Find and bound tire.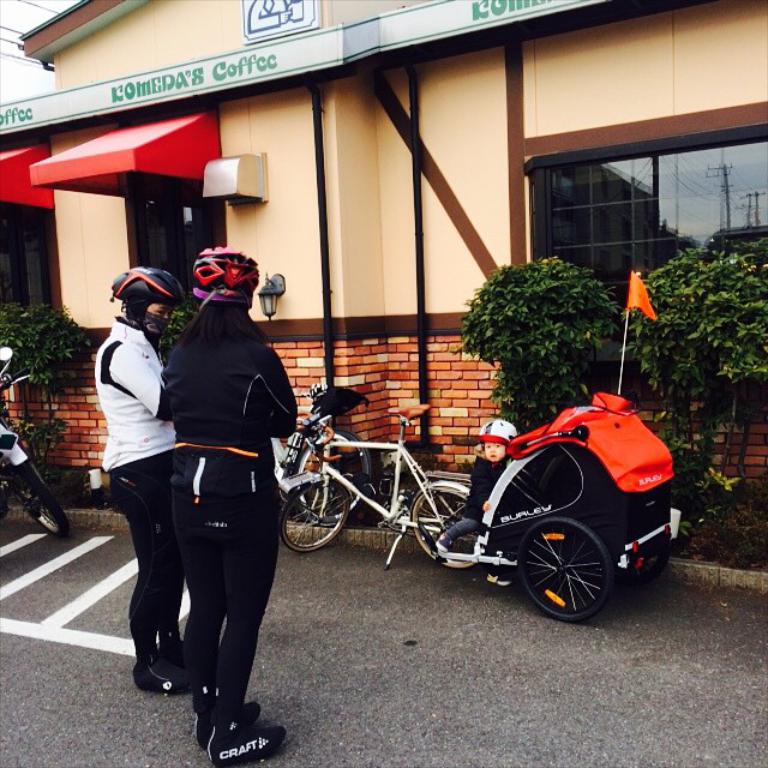
Bound: box=[283, 479, 349, 552].
